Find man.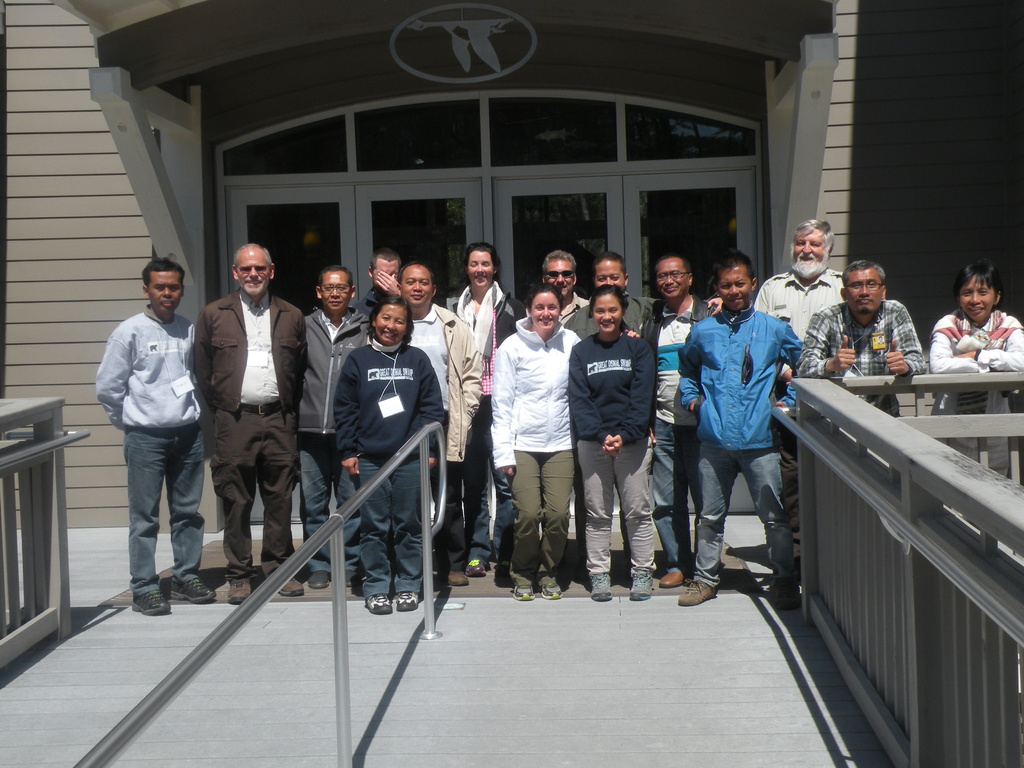
x1=305, y1=266, x2=371, y2=586.
